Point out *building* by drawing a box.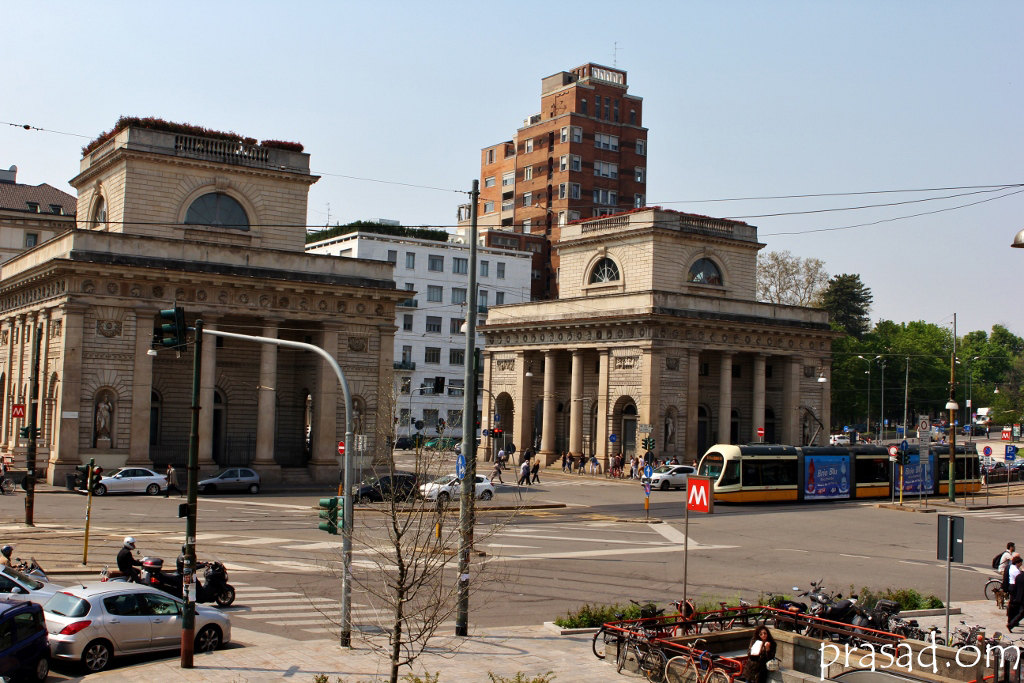
[left=453, top=58, right=650, bottom=302].
